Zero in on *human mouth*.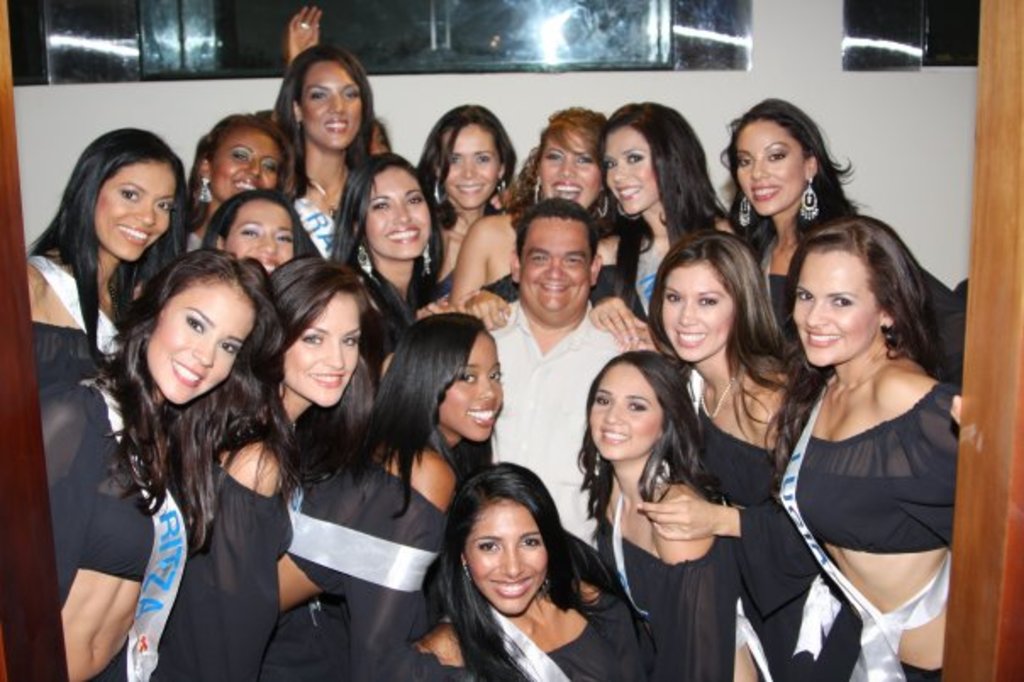
Zeroed in: [x1=387, y1=227, x2=420, y2=244].
